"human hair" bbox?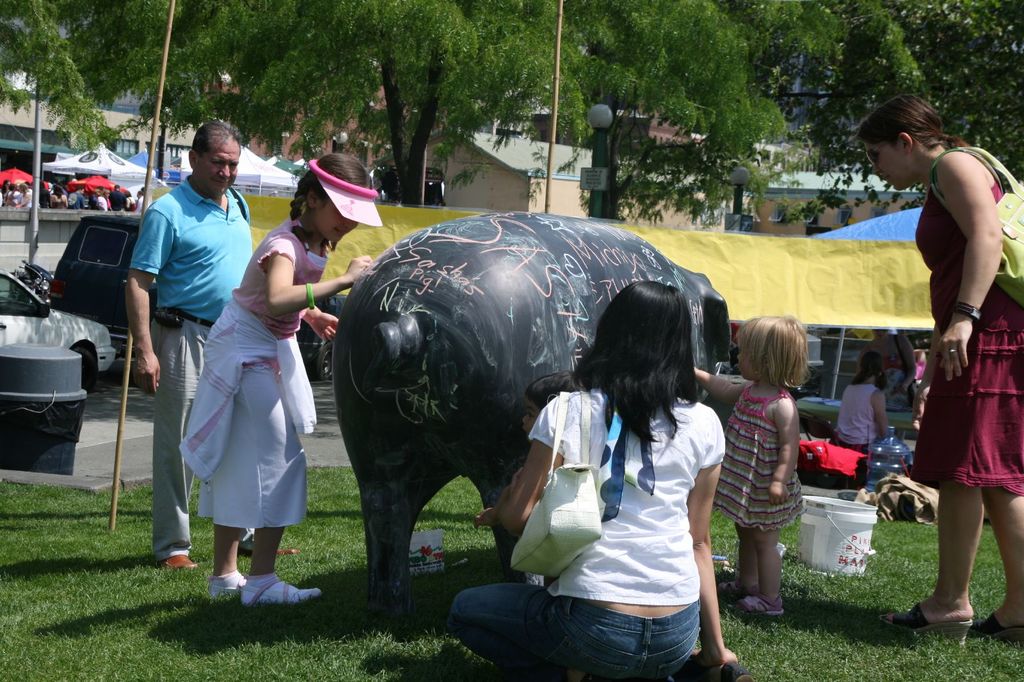
box=[854, 346, 887, 388]
